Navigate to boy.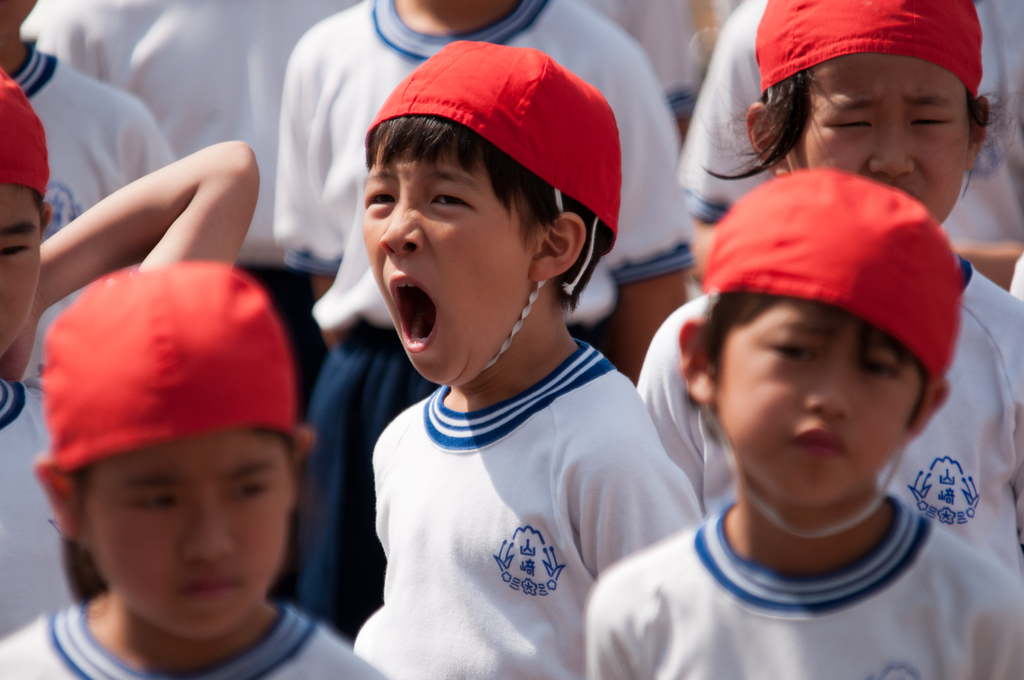
Navigation target: locate(602, 77, 981, 668).
